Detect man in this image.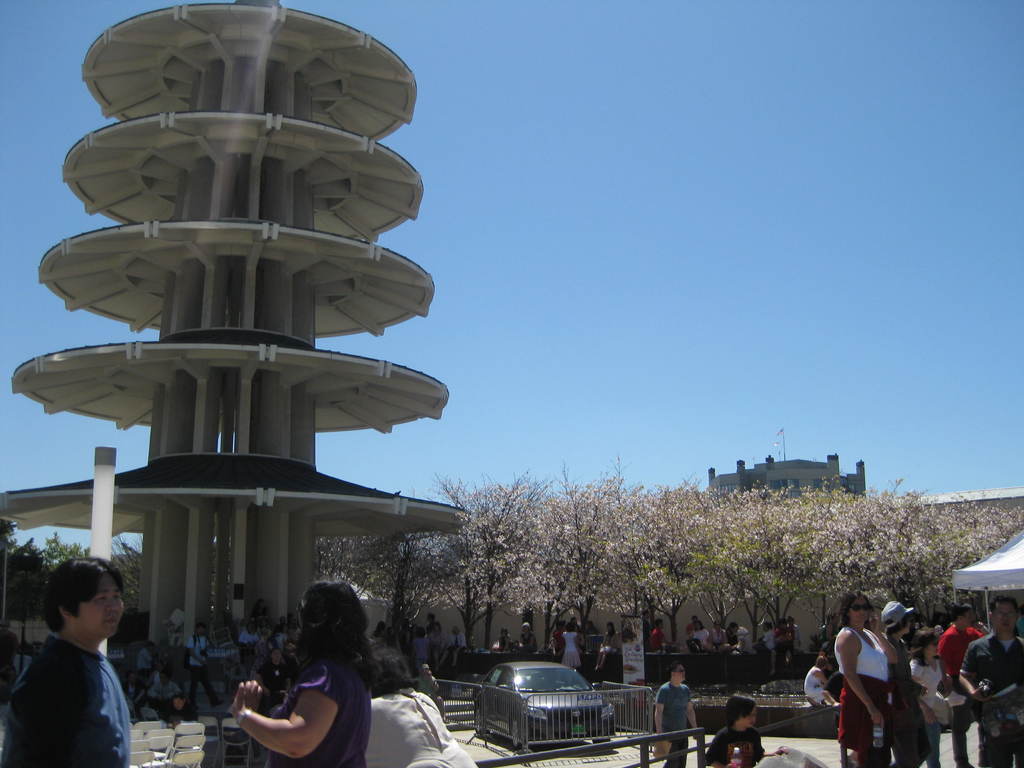
Detection: {"x1": 936, "y1": 600, "x2": 989, "y2": 767}.
